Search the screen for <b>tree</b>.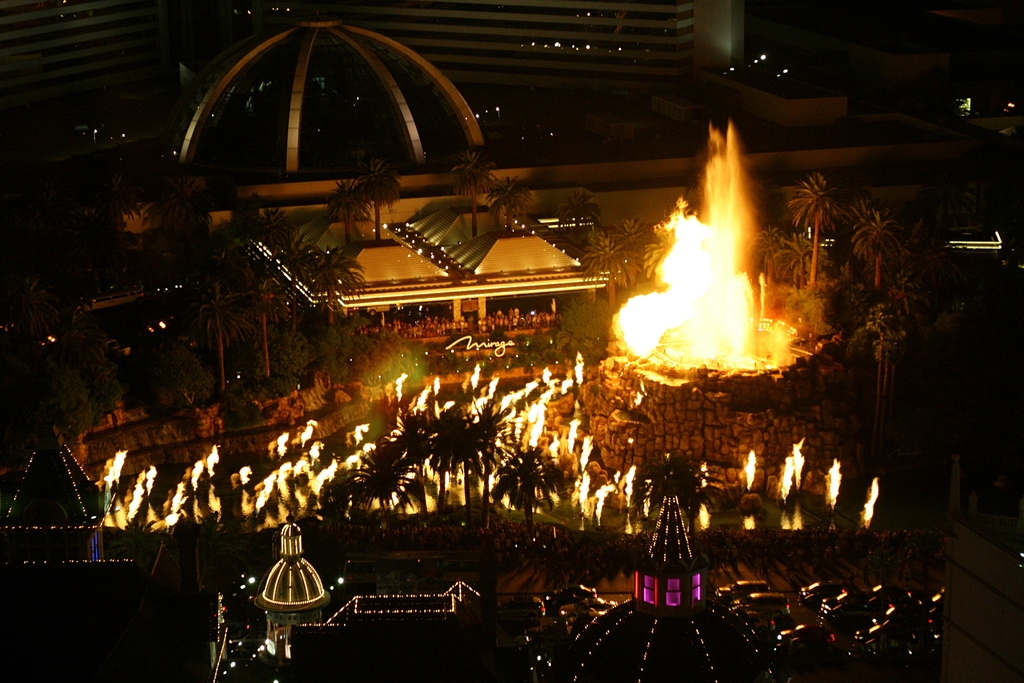
Found at rect(330, 158, 399, 245).
